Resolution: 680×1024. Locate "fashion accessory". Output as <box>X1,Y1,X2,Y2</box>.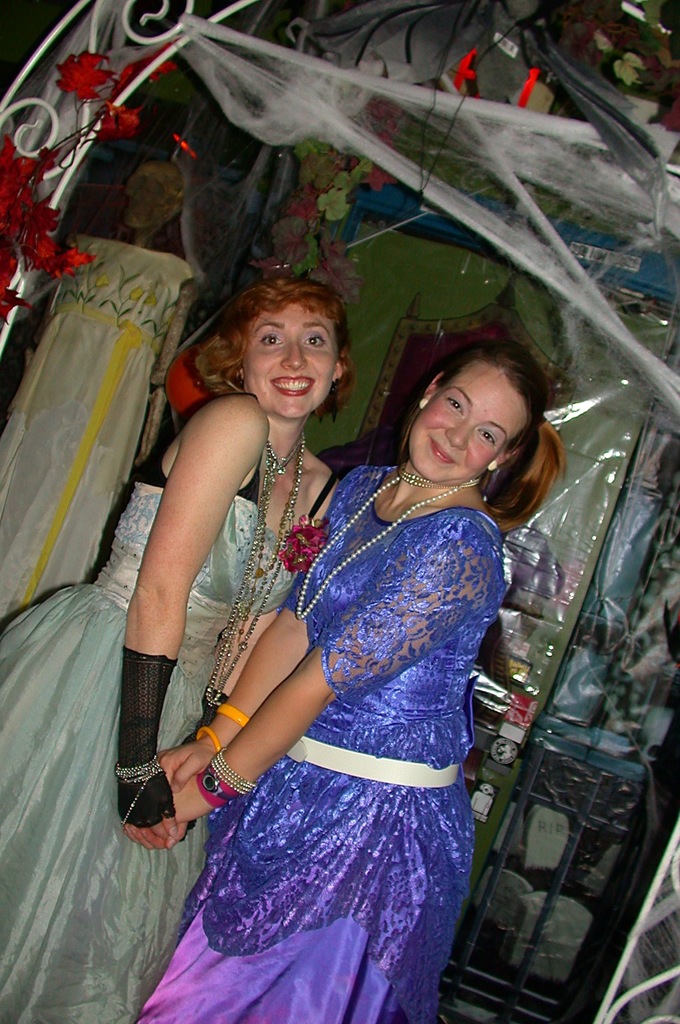
<box>195,770,241,805</box>.
